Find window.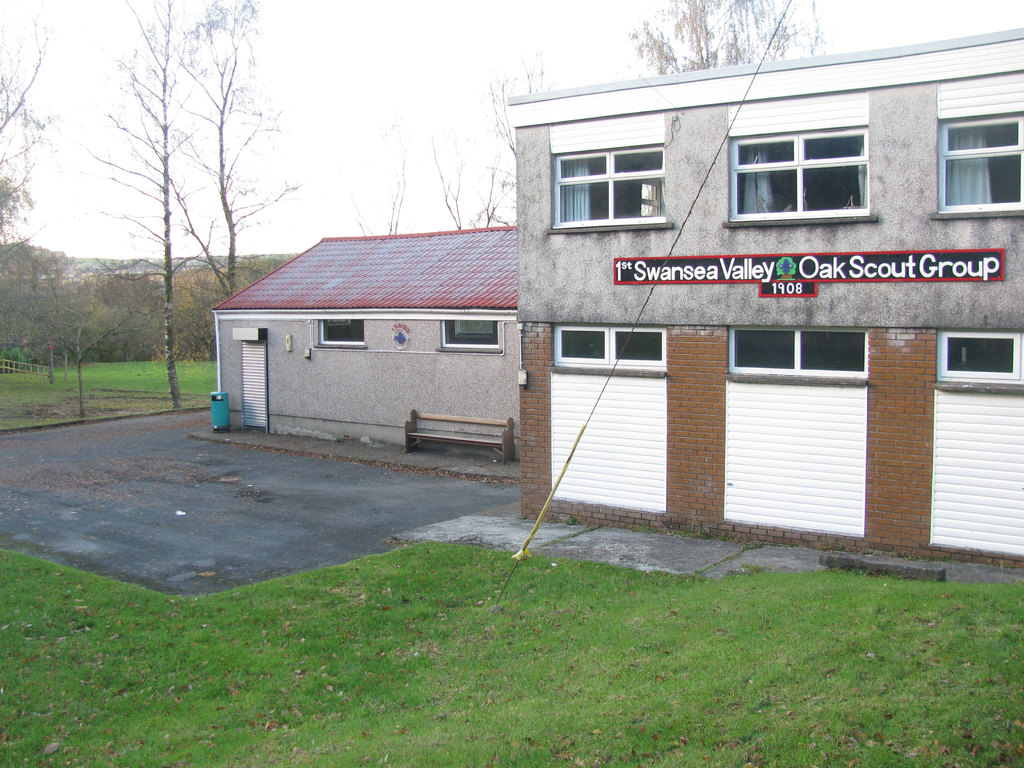
<region>929, 327, 1023, 383</region>.
